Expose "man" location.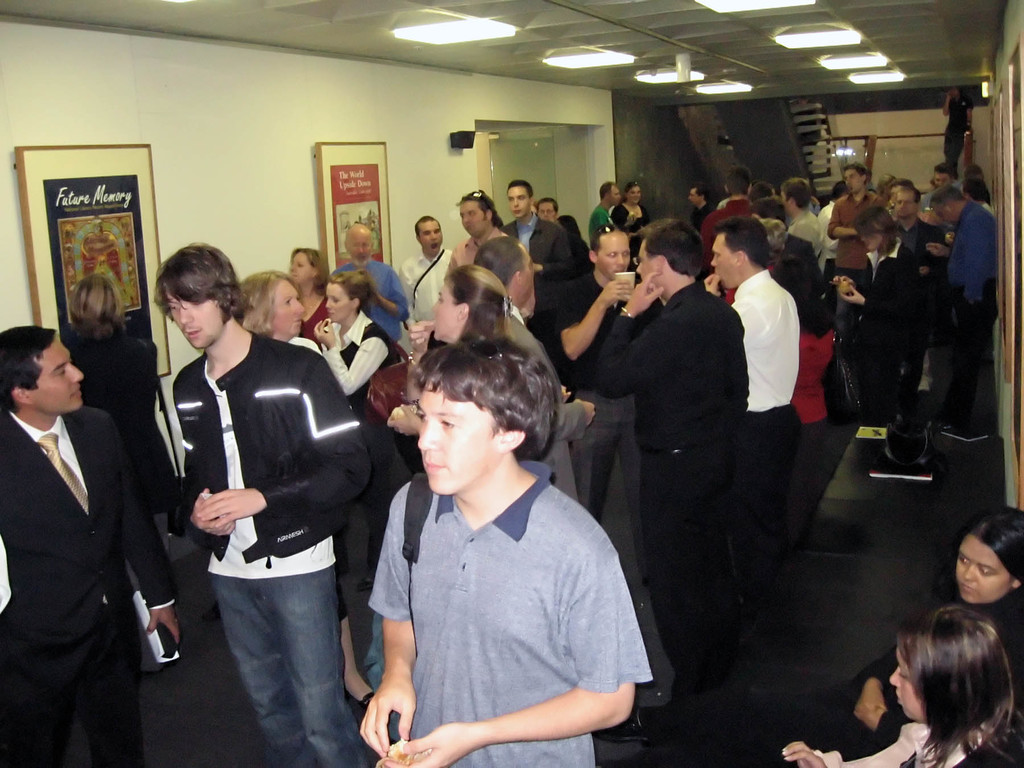
Exposed at x1=817 y1=184 x2=851 y2=301.
